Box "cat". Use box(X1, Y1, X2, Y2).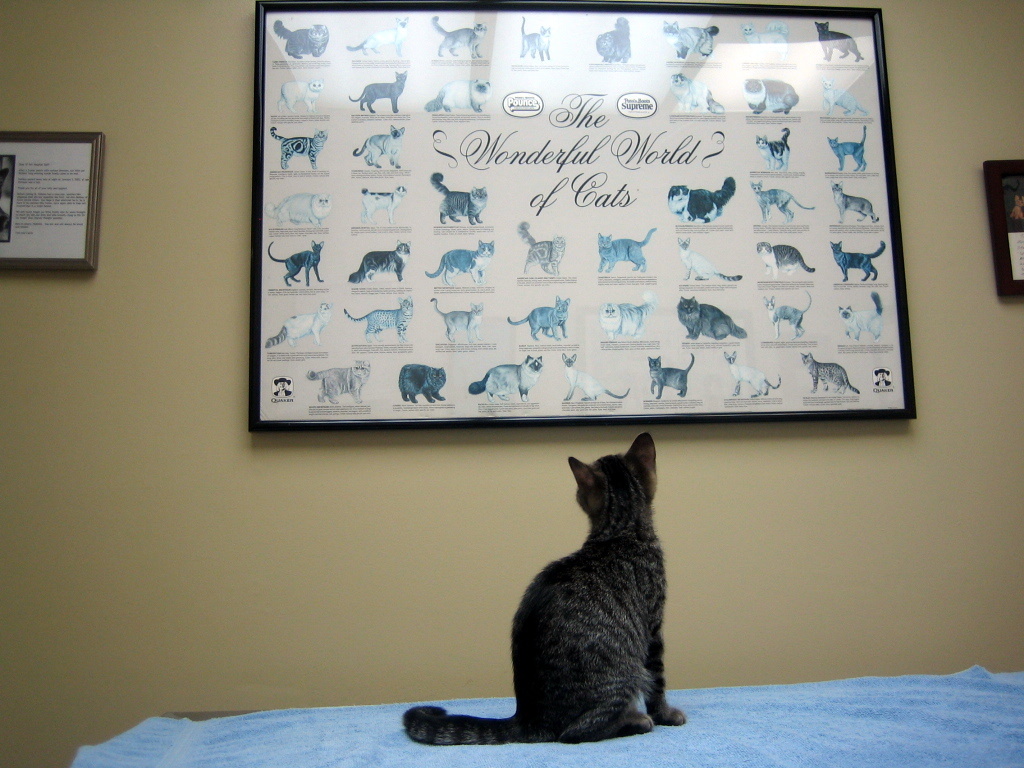
box(432, 14, 488, 56).
